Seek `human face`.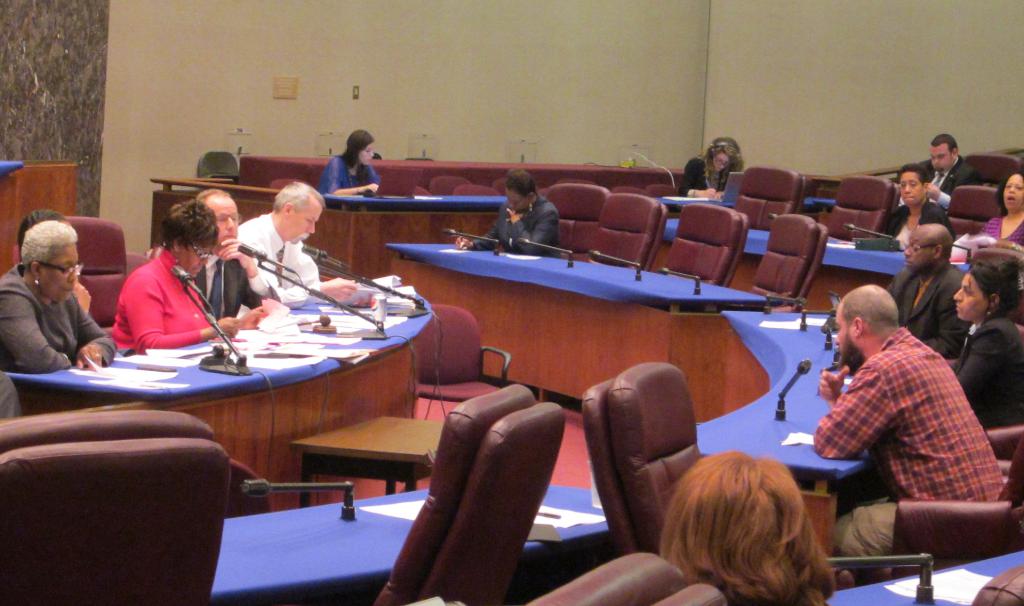
left=929, top=142, right=957, bottom=179.
